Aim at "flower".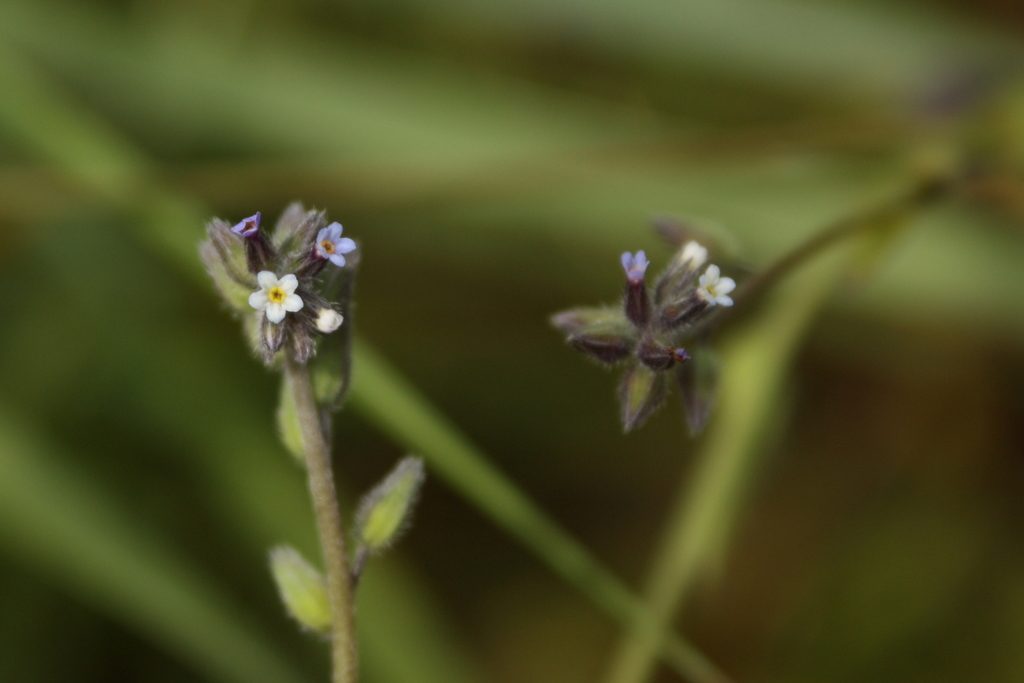
Aimed at region(312, 304, 345, 334).
